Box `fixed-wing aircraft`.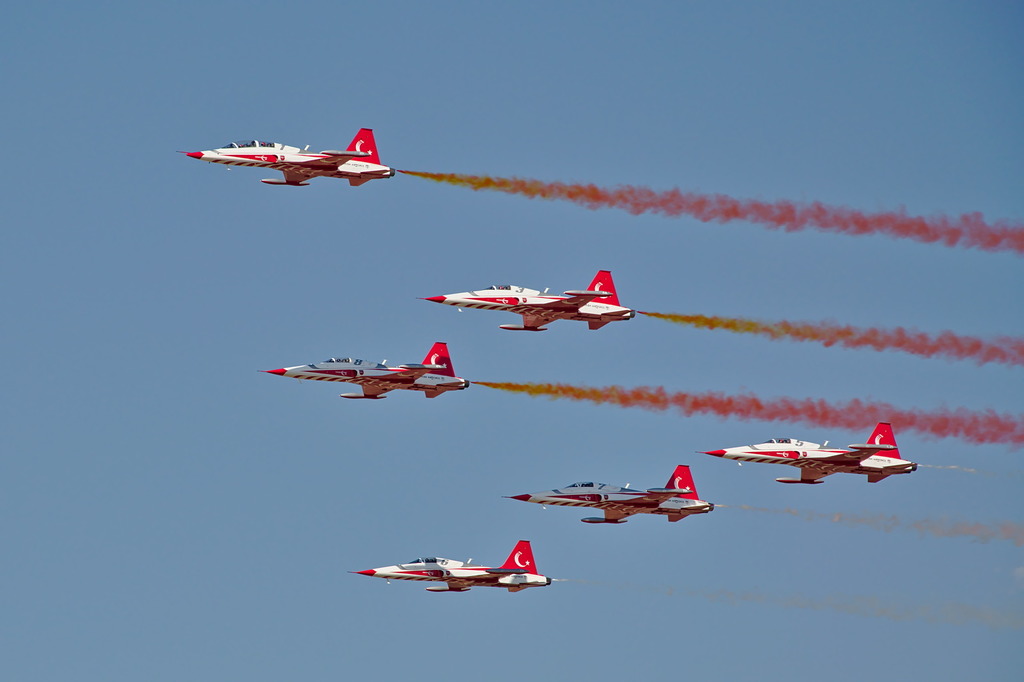
pyautogui.locateOnScreen(264, 343, 470, 400).
